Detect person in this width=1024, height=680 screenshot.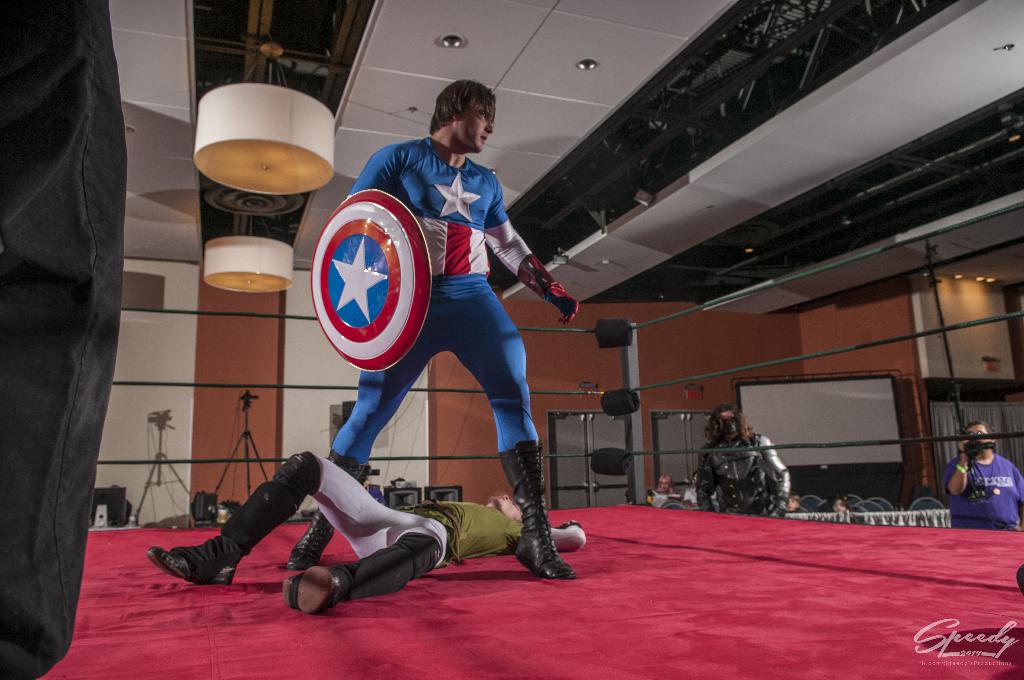
Detection: detection(280, 77, 582, 587).
